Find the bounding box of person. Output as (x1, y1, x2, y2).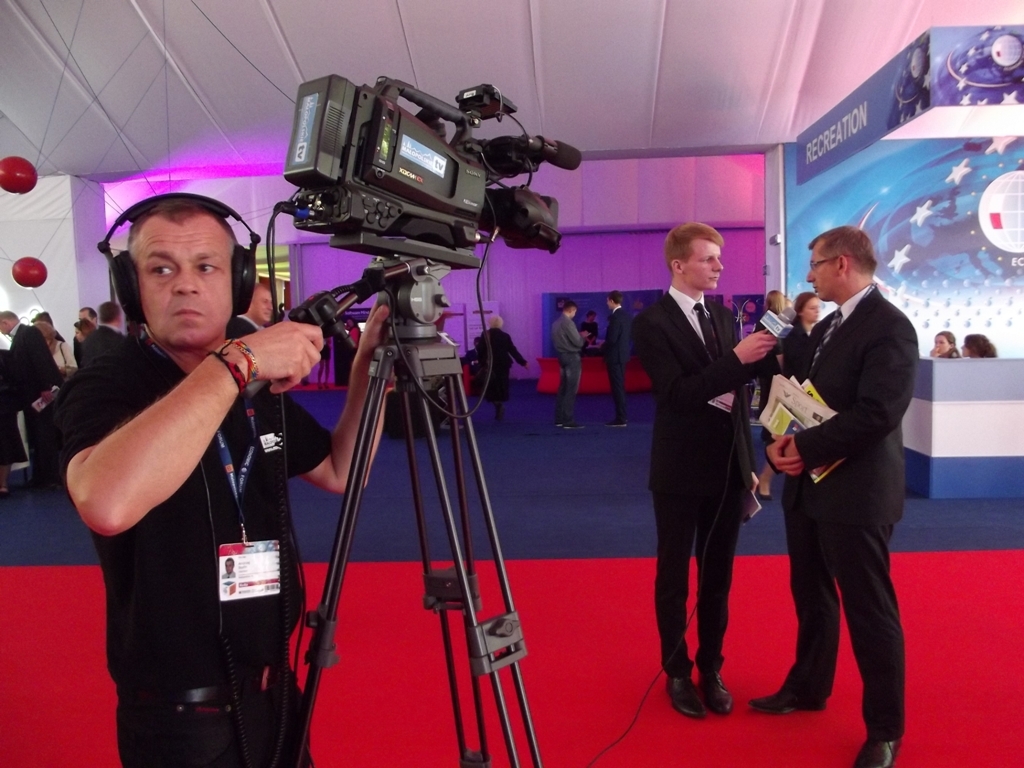
(742, 221, 921, 767).
